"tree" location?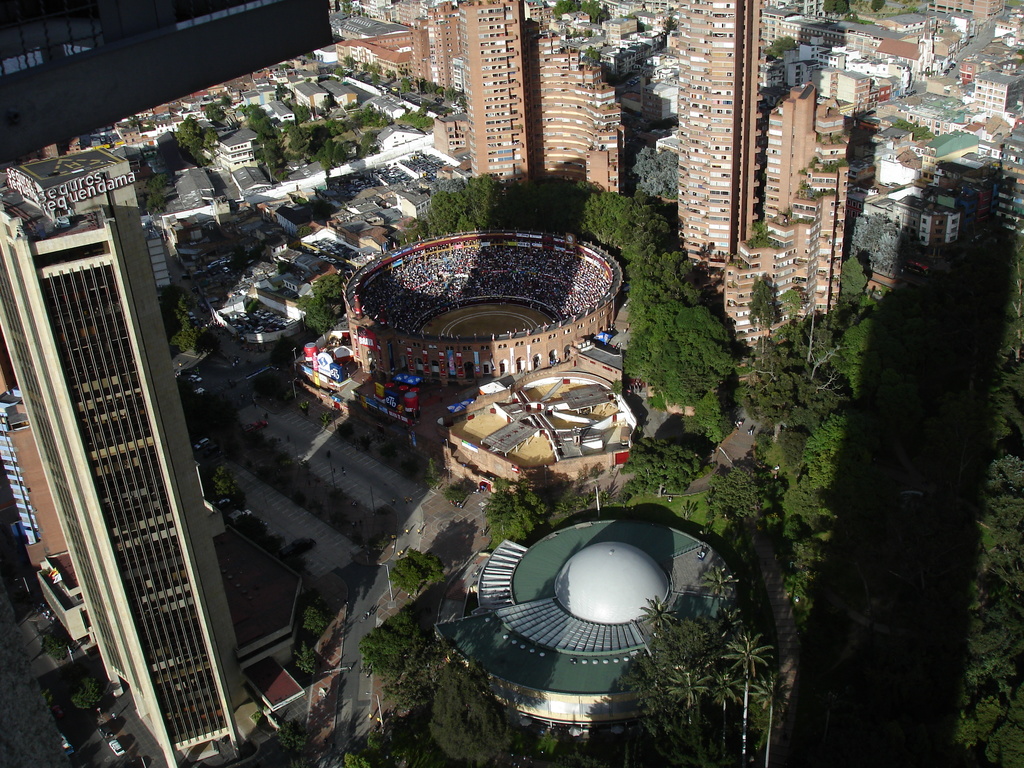
782/282/813/322
